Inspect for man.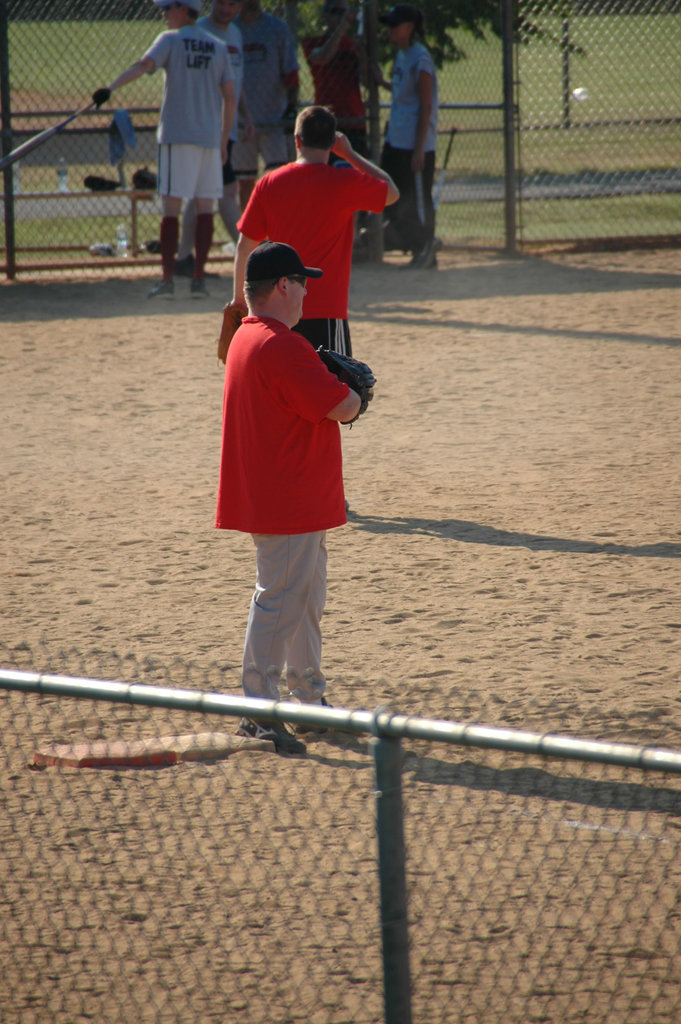
Inspection: (left=210, top=237, right=379, bottom=755).
